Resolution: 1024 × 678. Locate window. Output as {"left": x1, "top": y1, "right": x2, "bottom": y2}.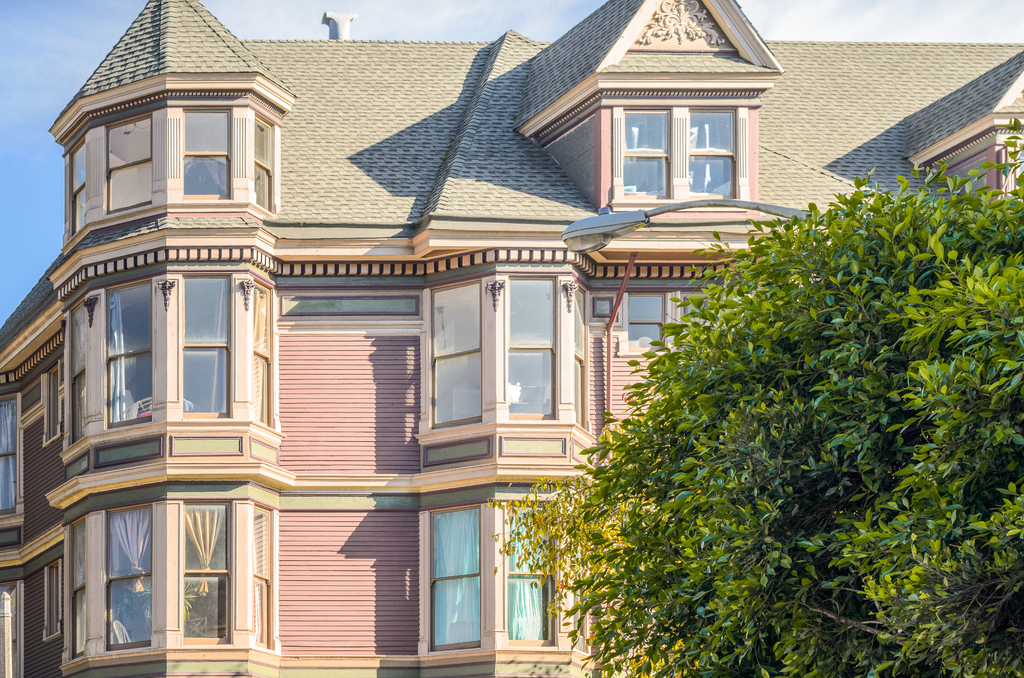
{"left": 497, "top": 278, "right": 556, "bottom": 423}.
